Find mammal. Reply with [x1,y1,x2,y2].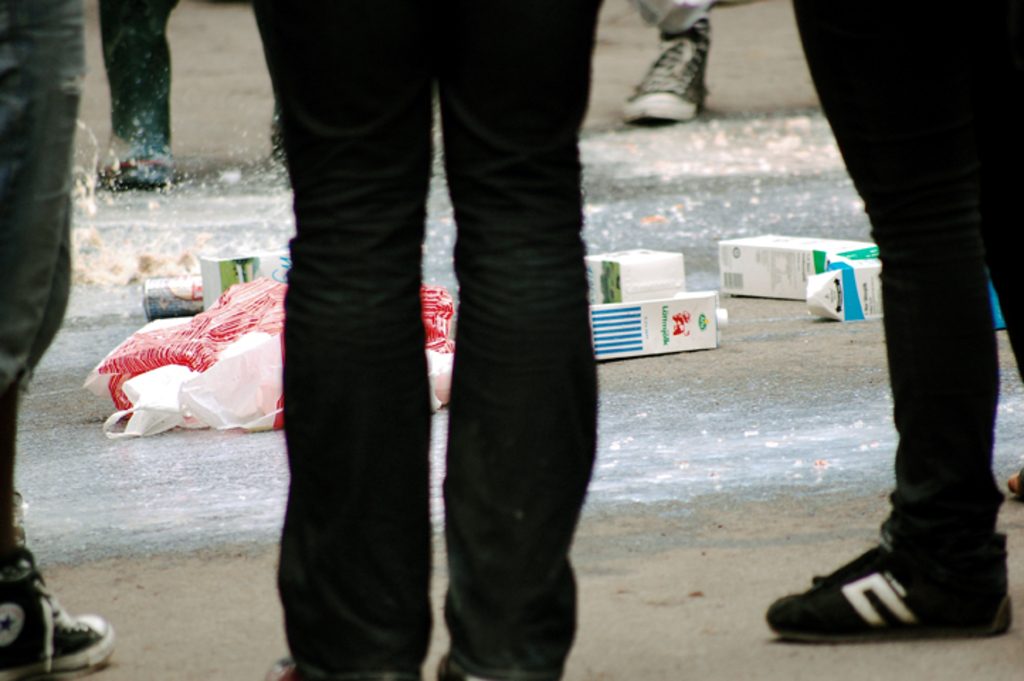
[245,0,599,680].
